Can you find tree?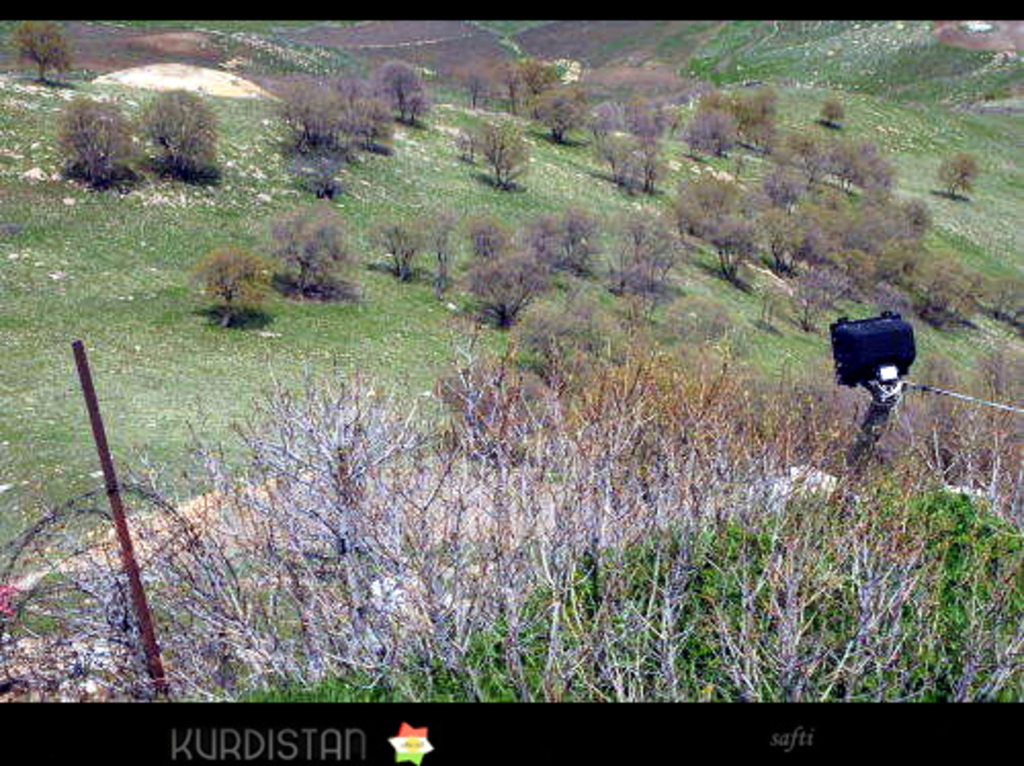
Yes, bounding box: (696, 90, 739, 164).
